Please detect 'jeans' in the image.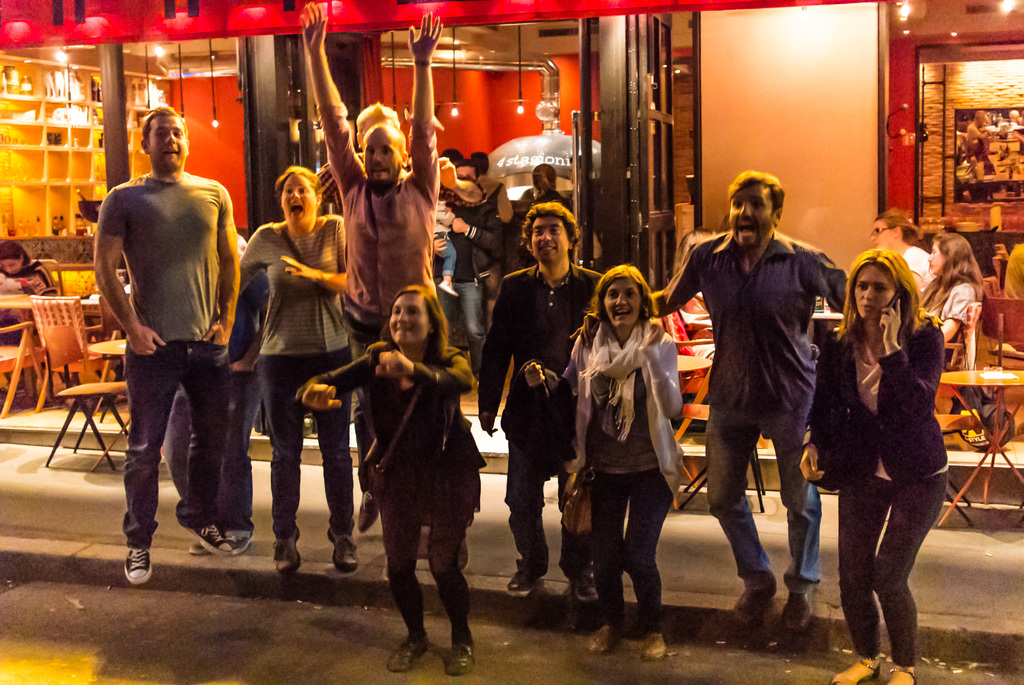
[left=261, top=356, right=351, bottom=530].
